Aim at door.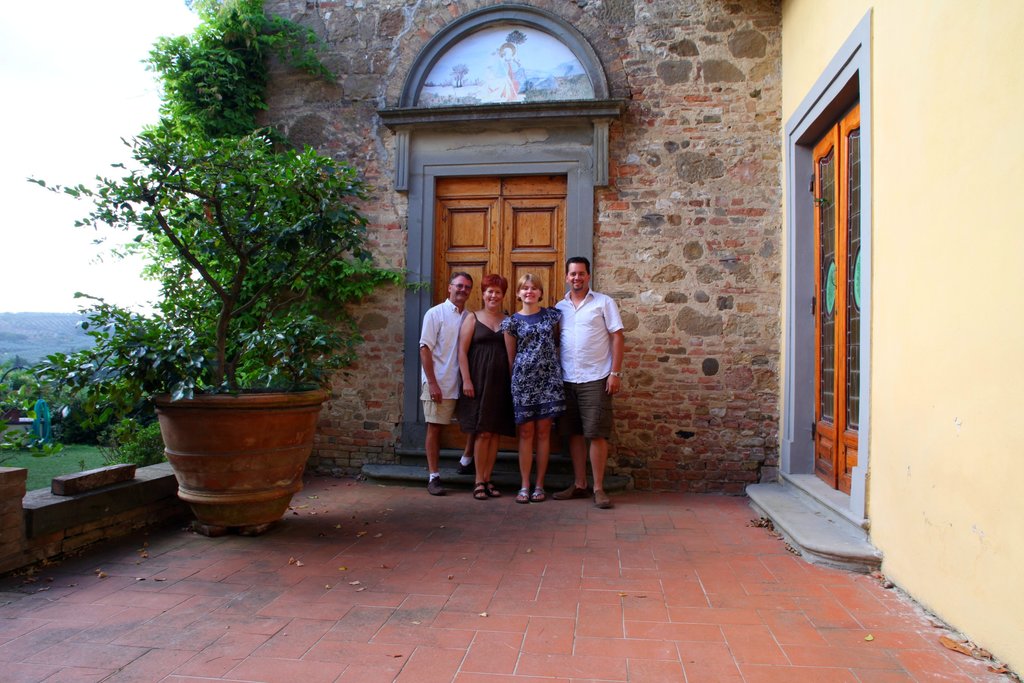
Aimed at l=505, t=196, r=564, b=312.
